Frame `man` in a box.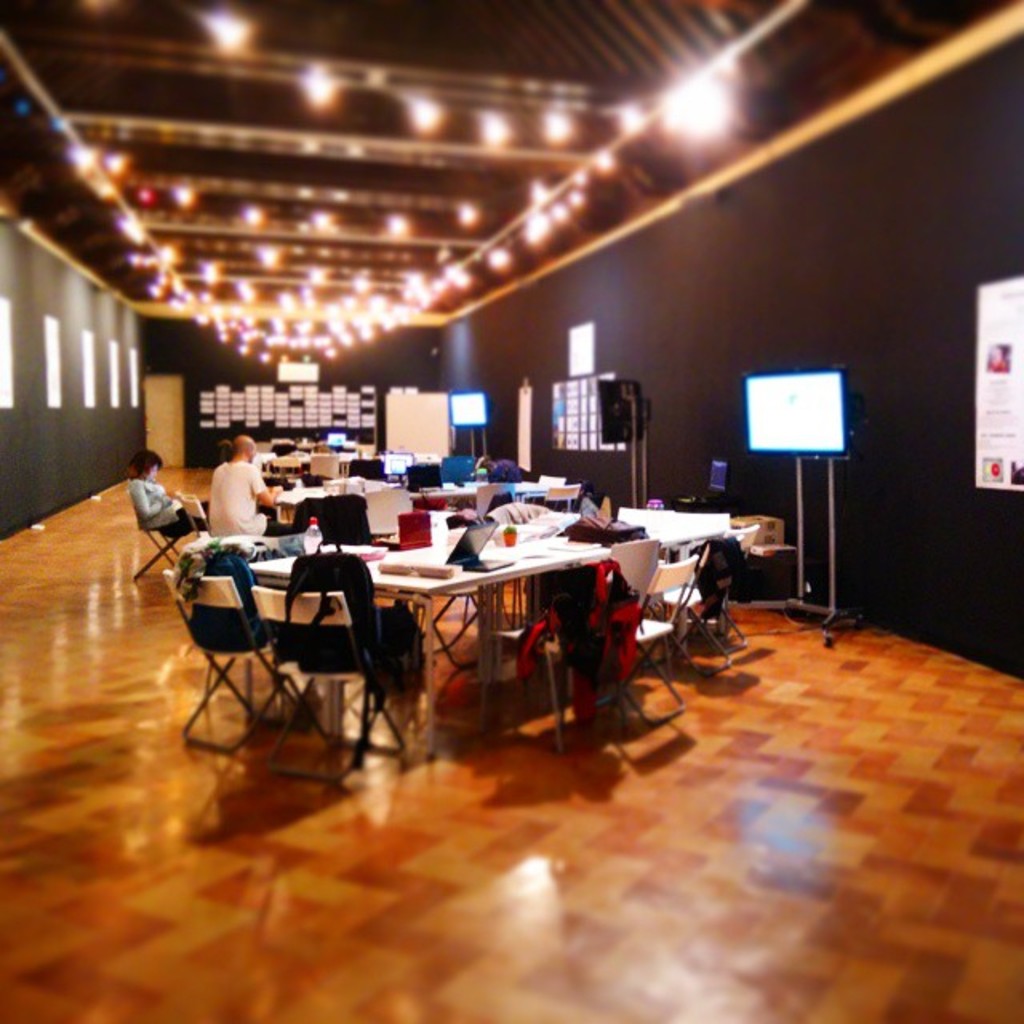
(205,434,296,538).
